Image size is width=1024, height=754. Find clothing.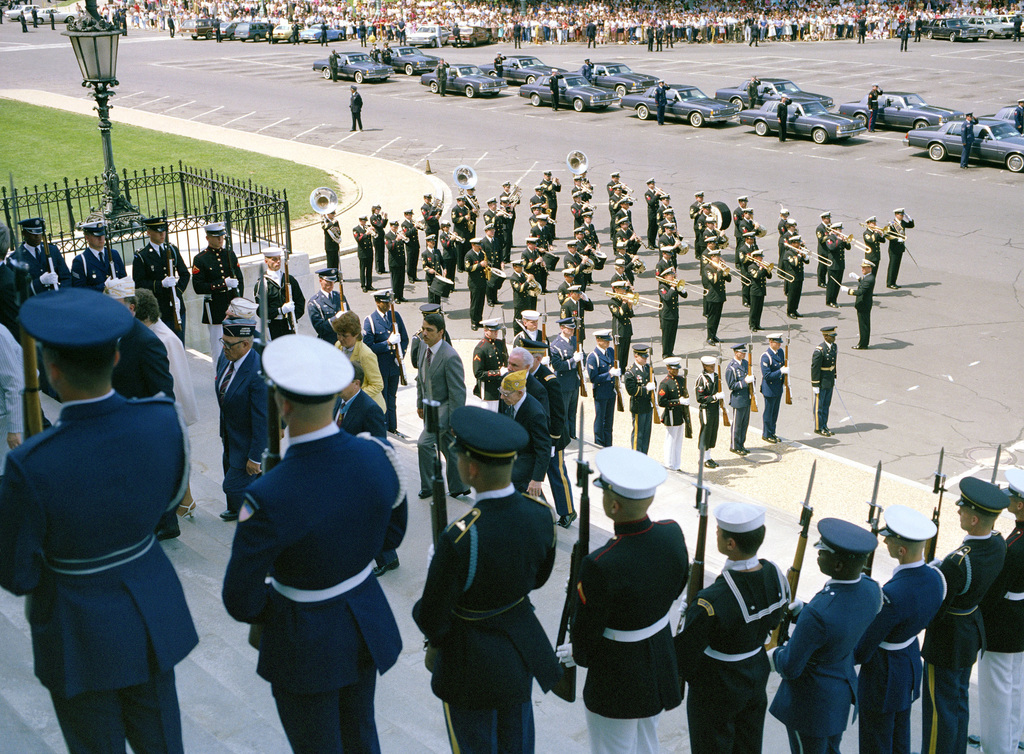
x1=883, y1=215, x2=912, y2=287.
